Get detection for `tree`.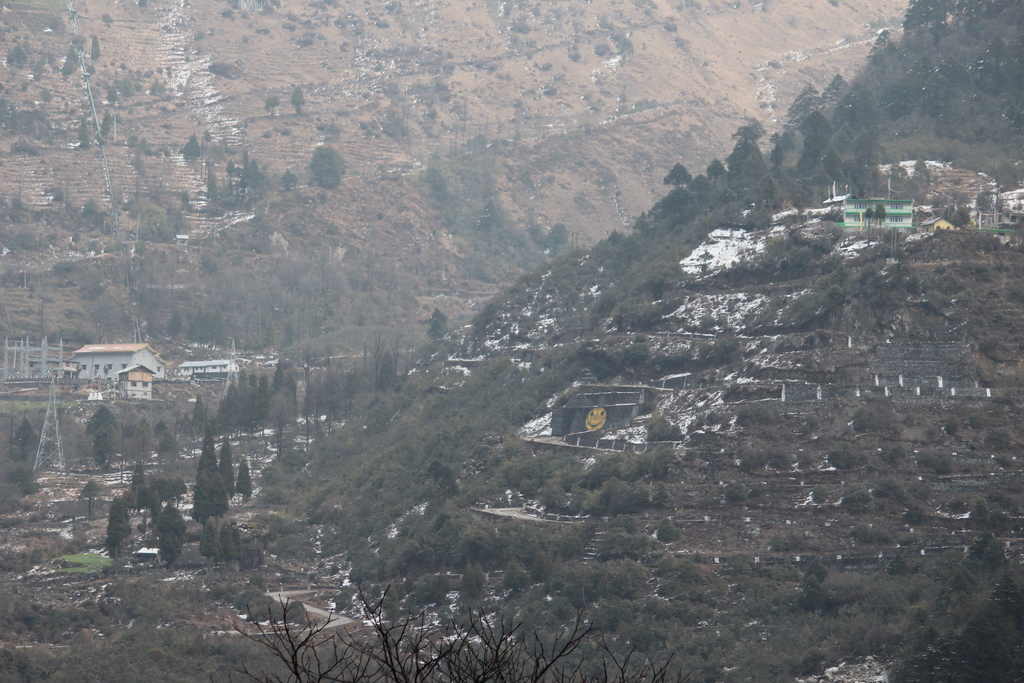
Detection: (x1=86, y1=407, x2=118, y2=468).
